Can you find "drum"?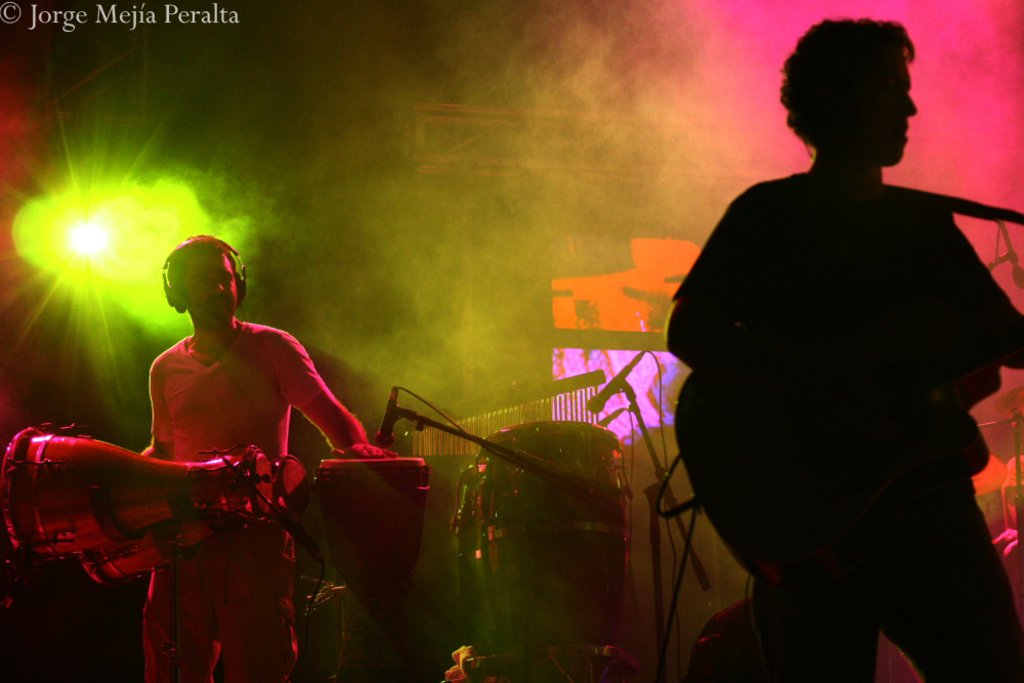
Yes, bounding box: 78, 453, 305, 591.
